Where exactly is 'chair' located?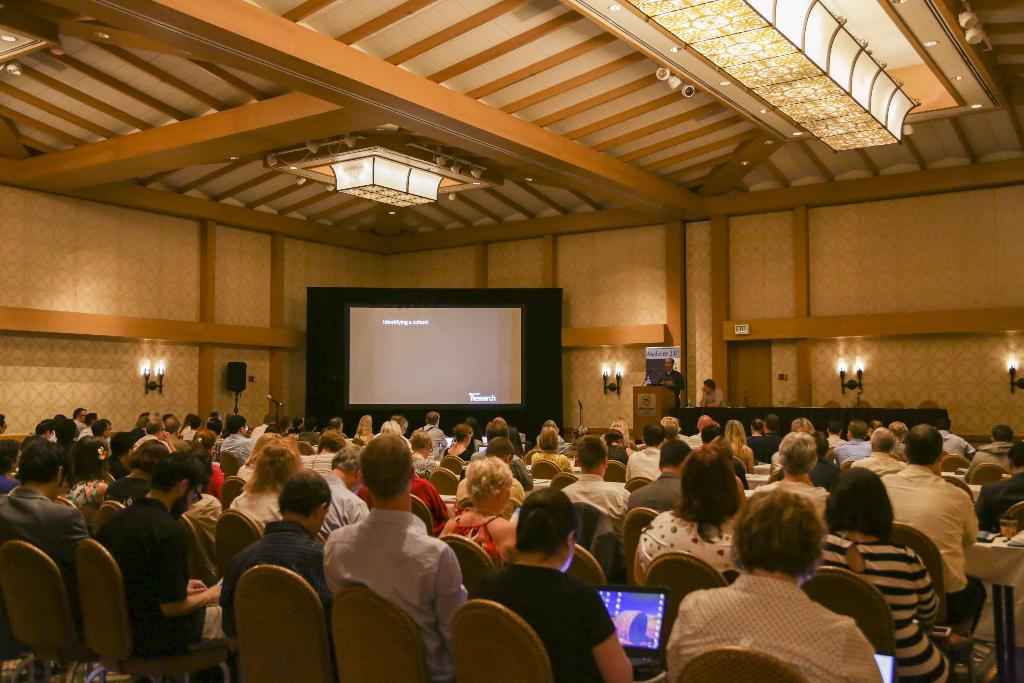
Its bounding box is box(567, 450, 578, 459).
